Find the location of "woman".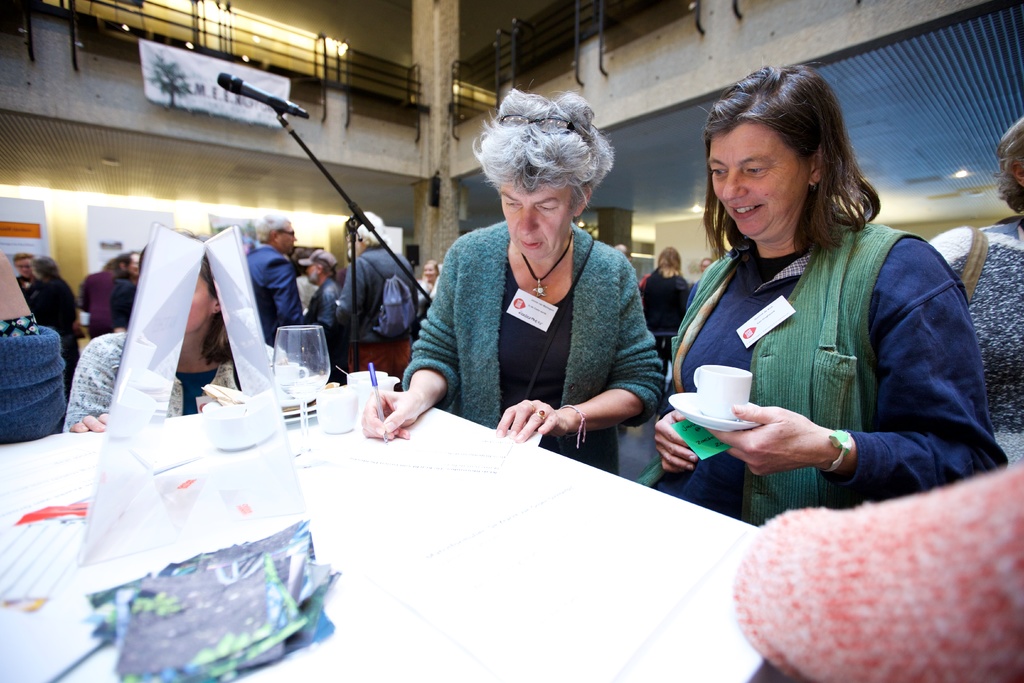
Location: 929,117,1023,474.
